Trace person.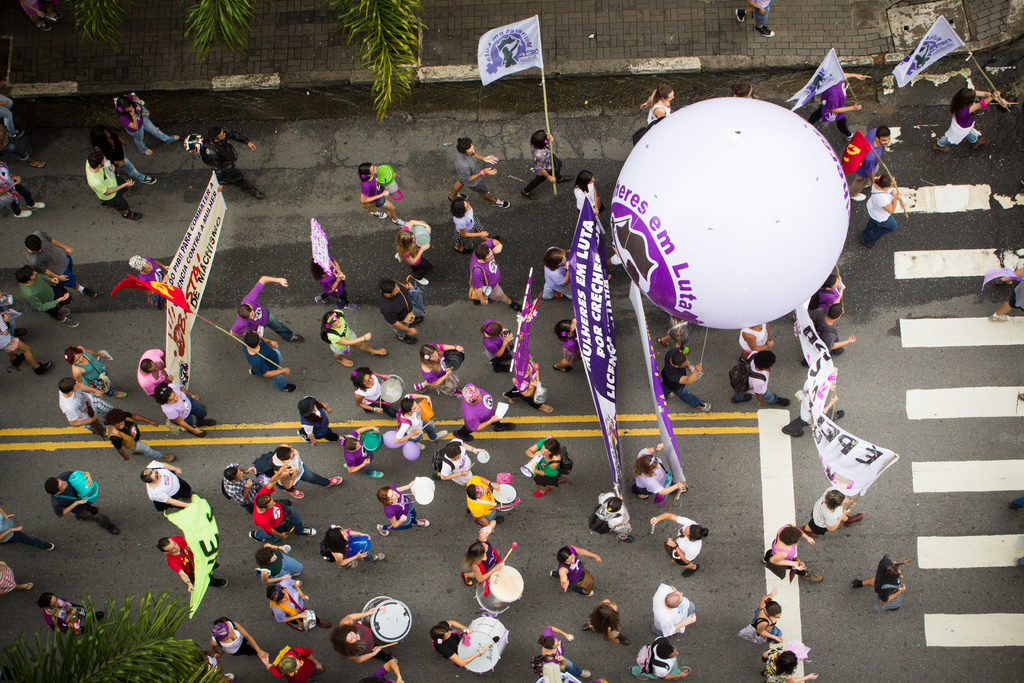
Traced to [467, 240, 524, 313].
